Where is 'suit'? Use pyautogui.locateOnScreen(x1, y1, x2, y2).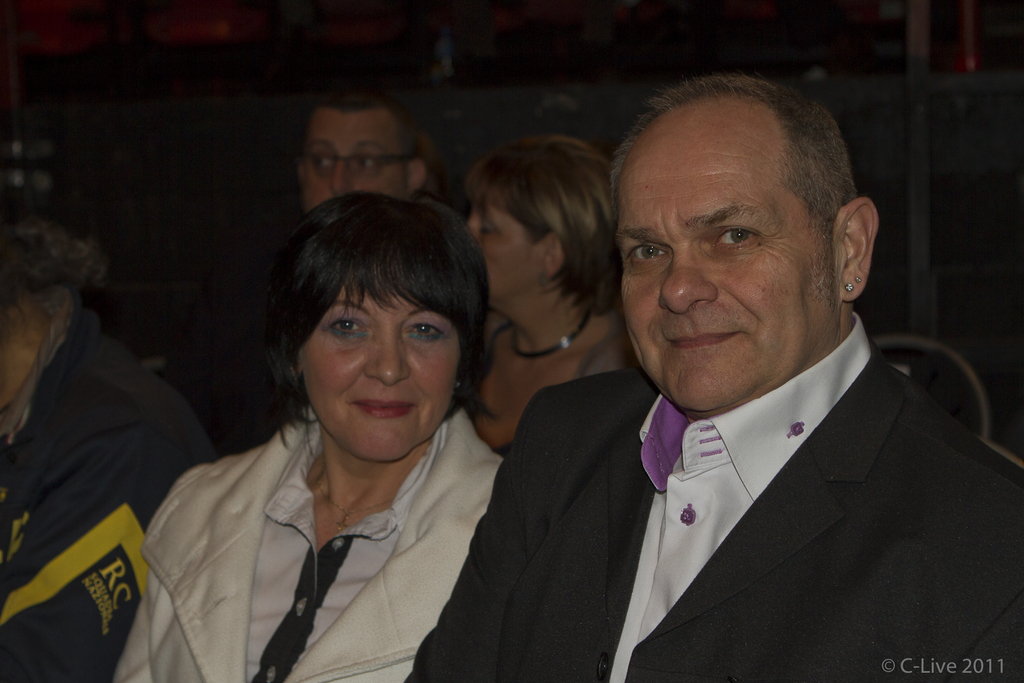
pyautogui.locateOnScreen(396, 345, 990, 672).
